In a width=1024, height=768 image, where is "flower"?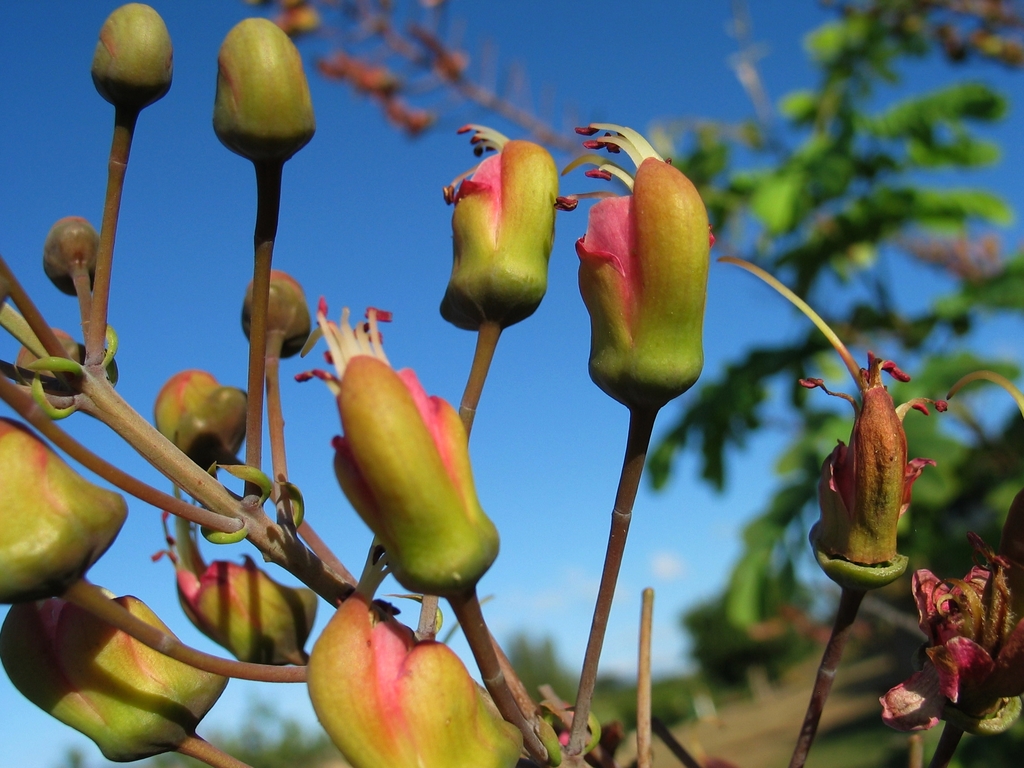
x1=442, y1=120, x2=556, y2=331.
